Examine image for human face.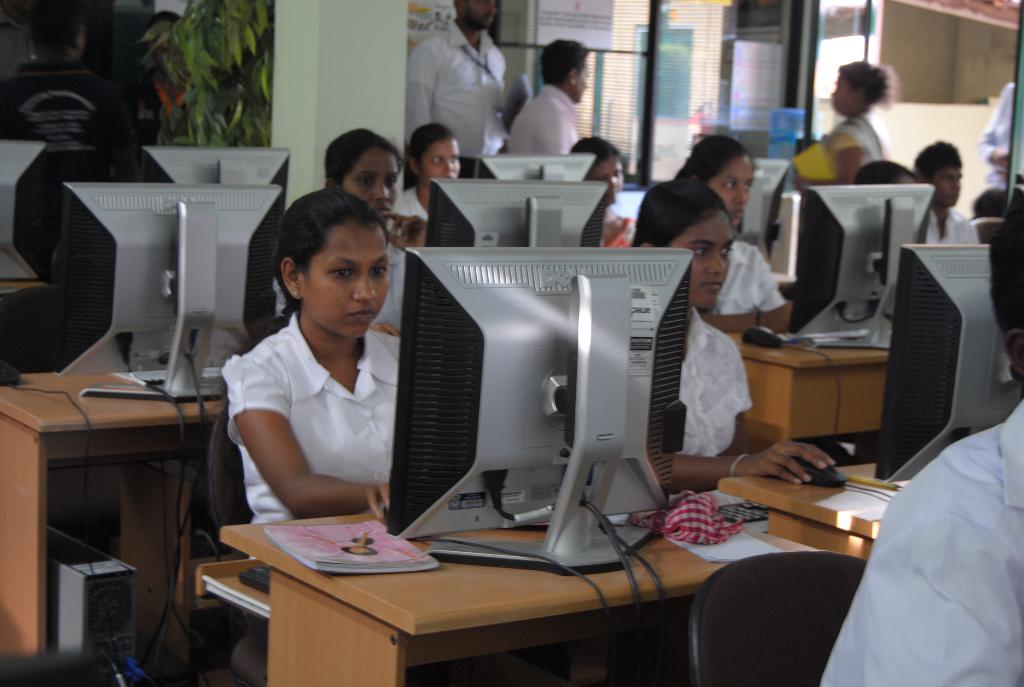
Examination result: [x1=144, y1=23, x2=181, y2=59].
